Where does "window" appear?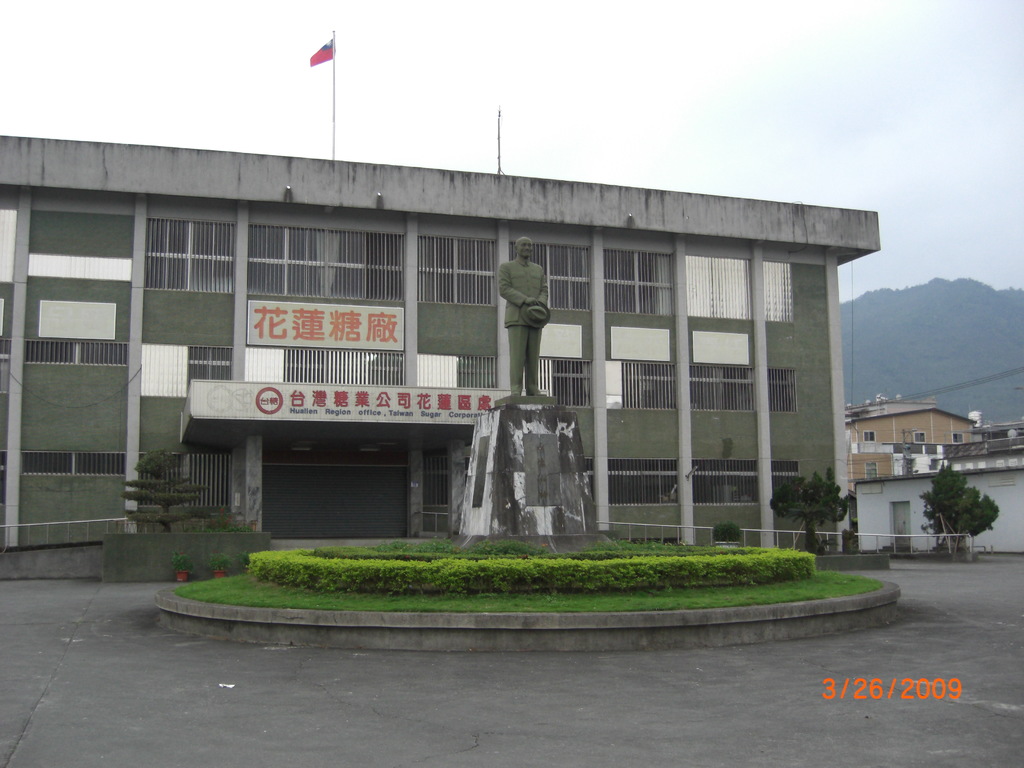
Appears at Rect(251, 220, 407, 299).
